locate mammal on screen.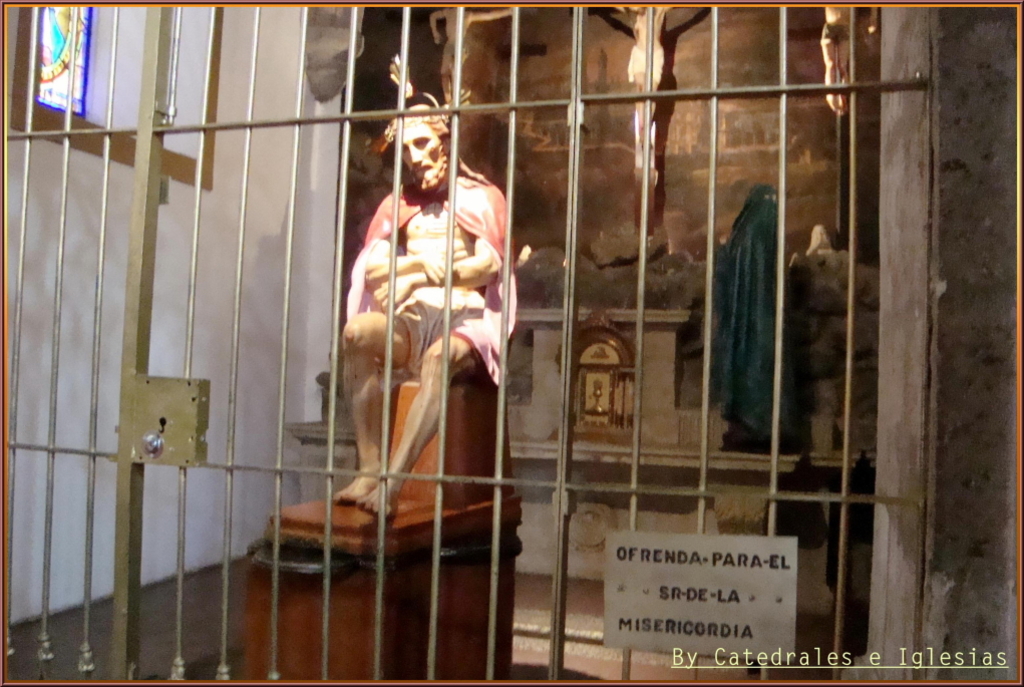
On screen at bbox(818, 0, 851, 103).
